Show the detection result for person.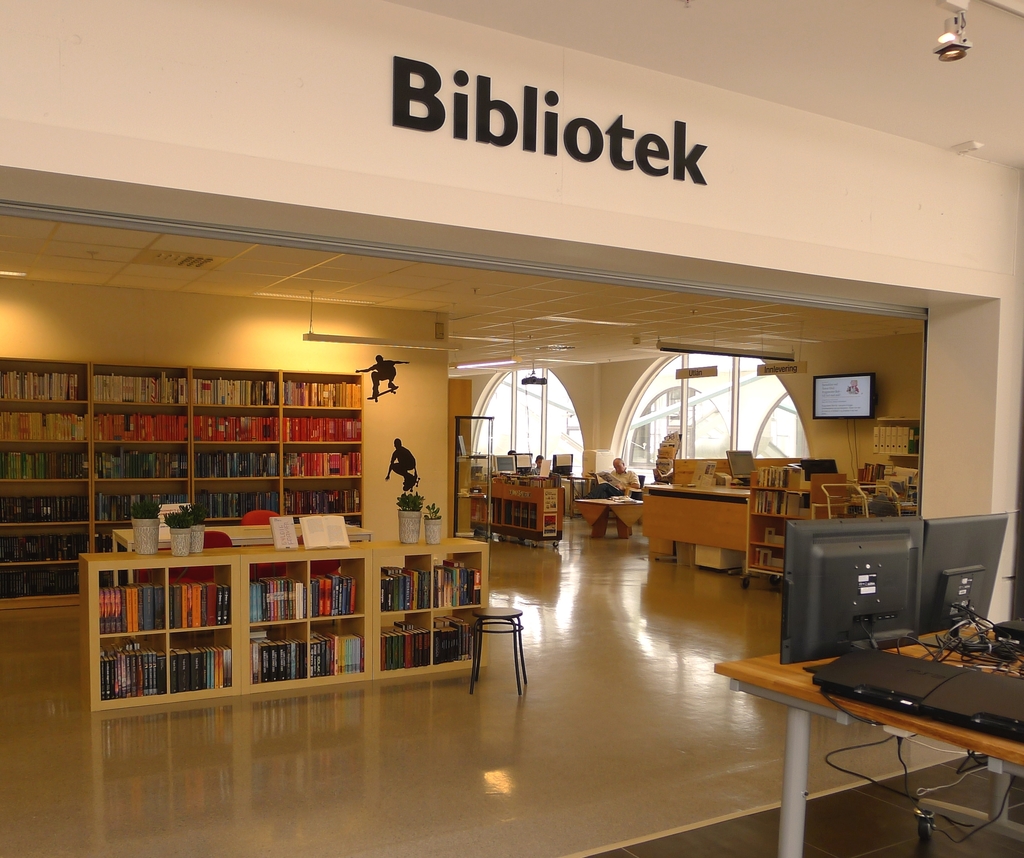
left=585, top=453, right=643, bottom=499.
